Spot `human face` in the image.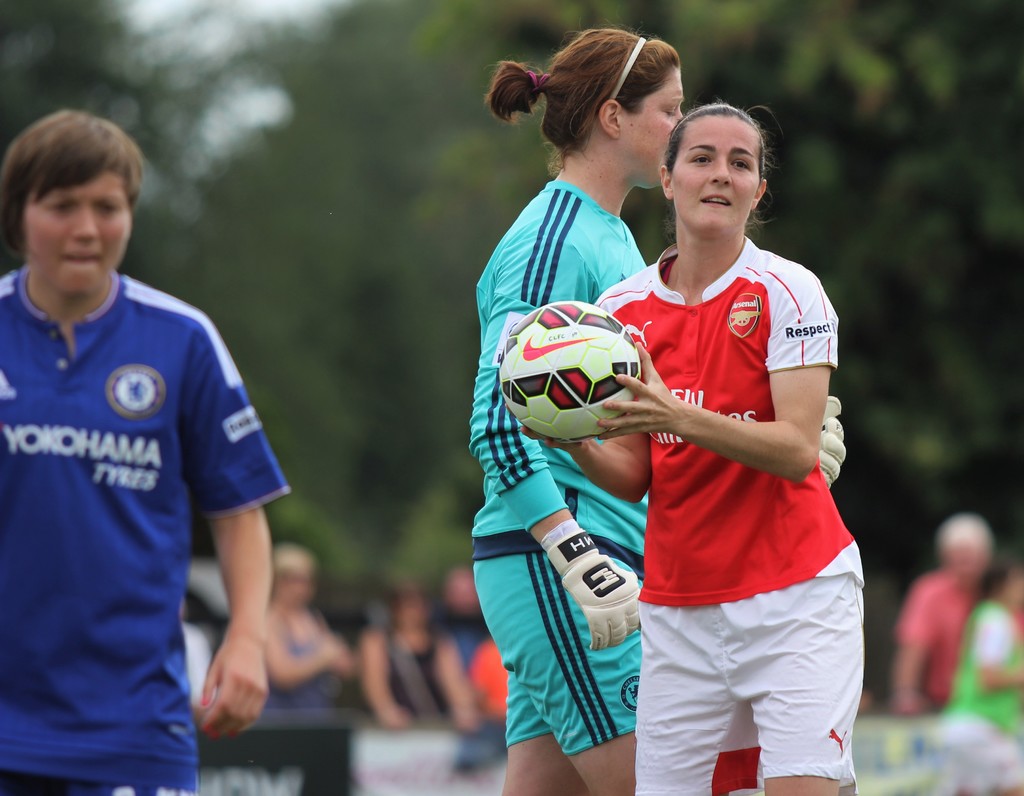
`human face` found at left=617, top=65, right=685, bottom=182.
